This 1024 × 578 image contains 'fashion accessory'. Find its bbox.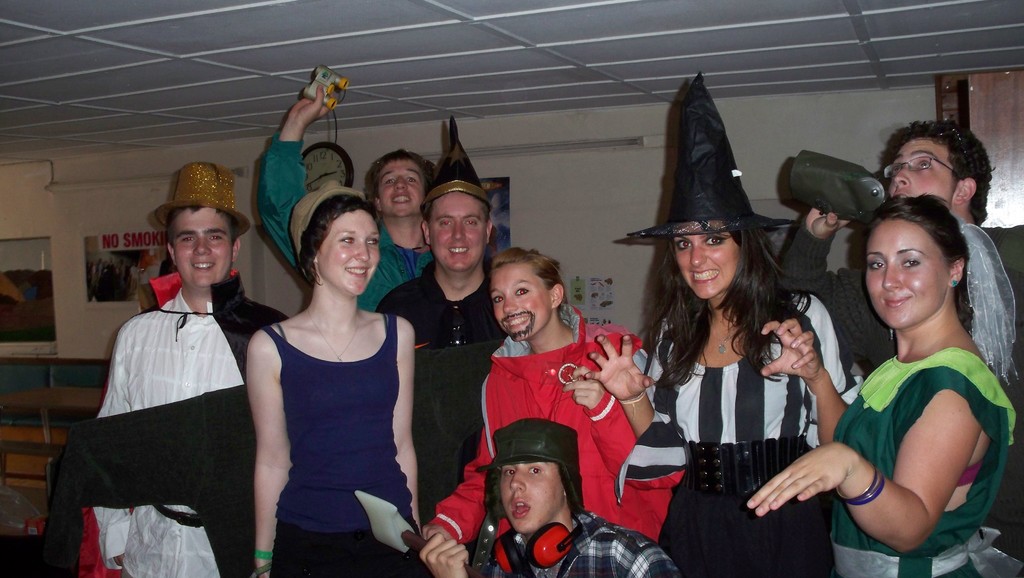
bbox=(705, 330, 733, 354).
